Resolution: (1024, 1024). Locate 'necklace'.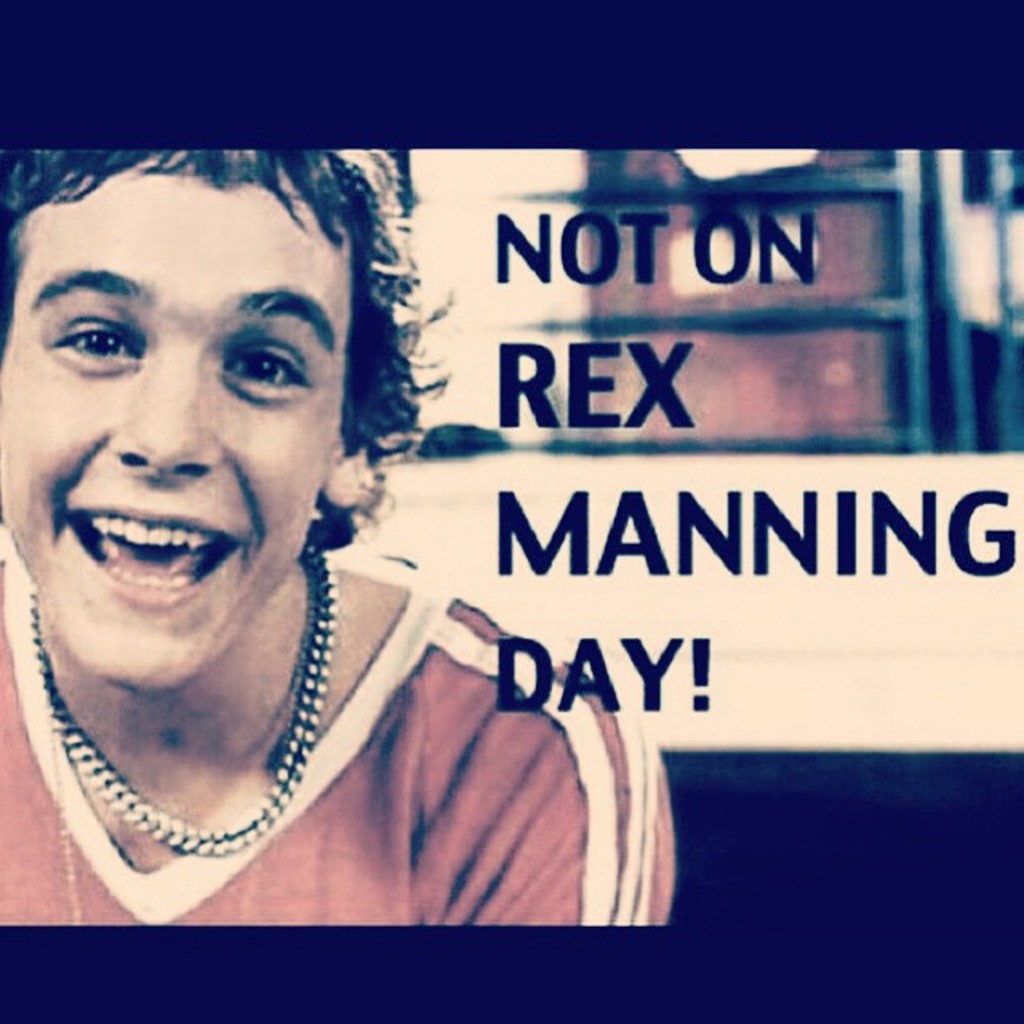
[left=32, top=544, right=341, bottom=859].
